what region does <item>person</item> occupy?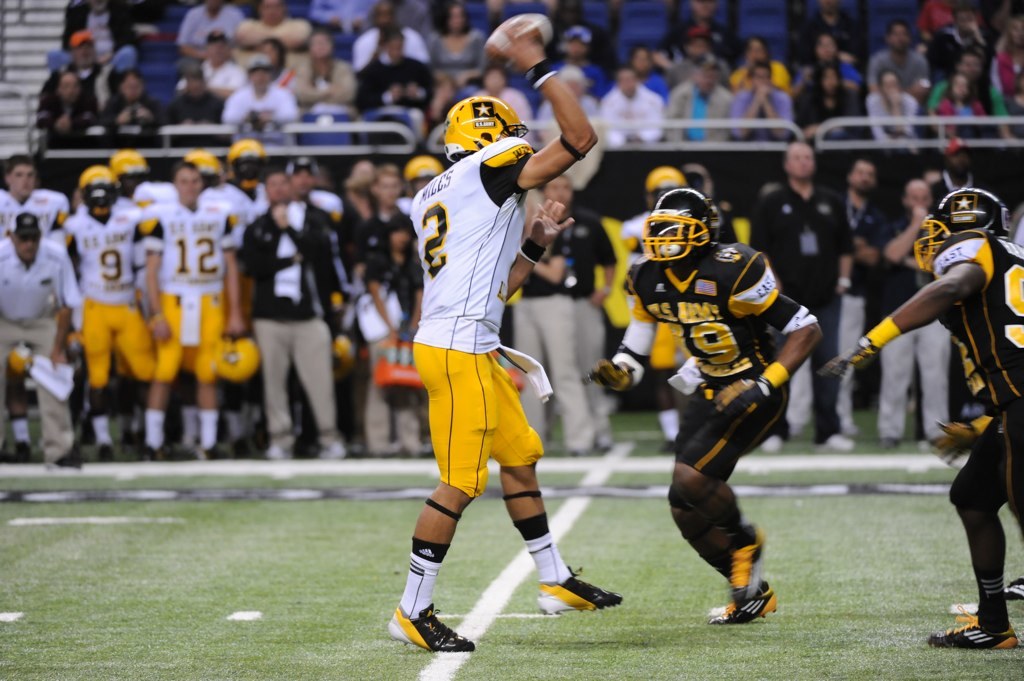
{"x1": 829, "y1": 177, "x2": 1023, "y2": 650}.
